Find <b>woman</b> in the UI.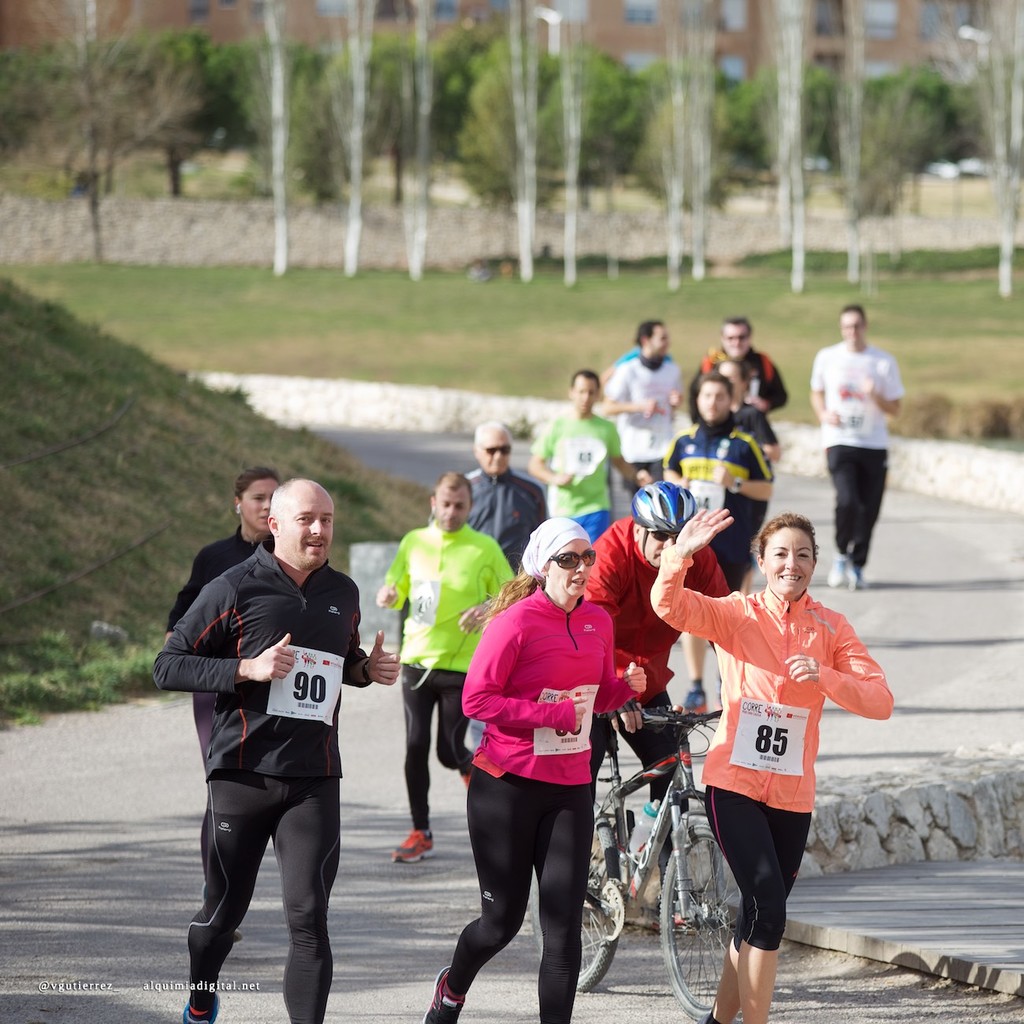
UI element at detection(439, 496, 639, 1014).
